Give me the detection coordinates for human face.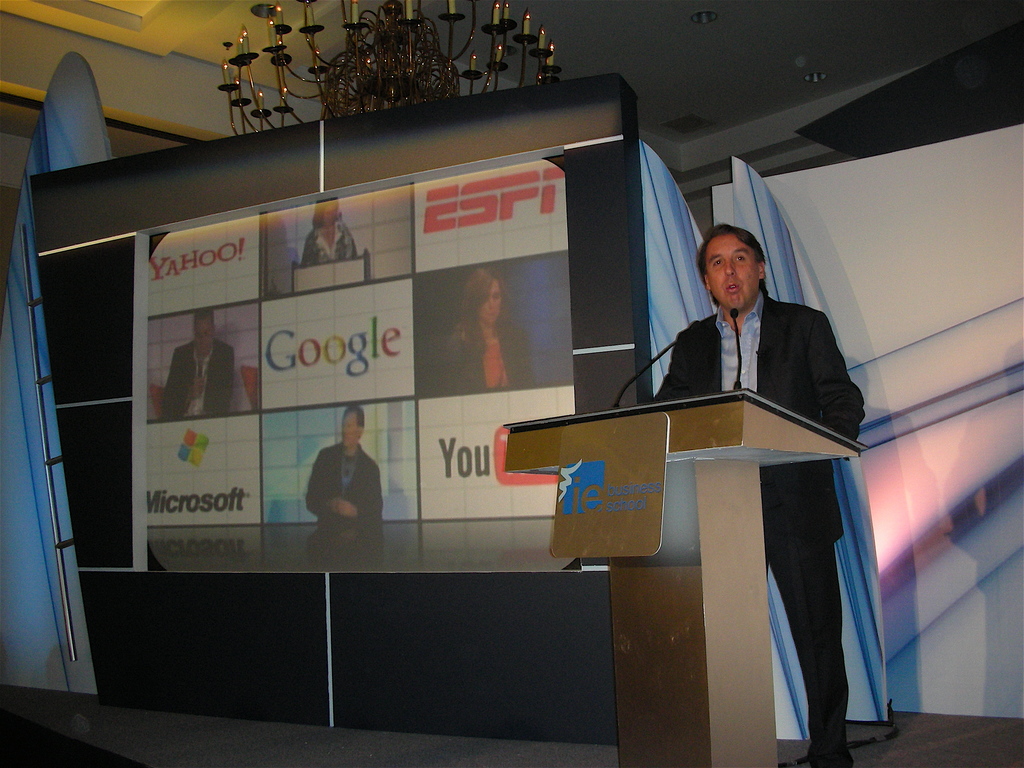
[341,412,358,449].
